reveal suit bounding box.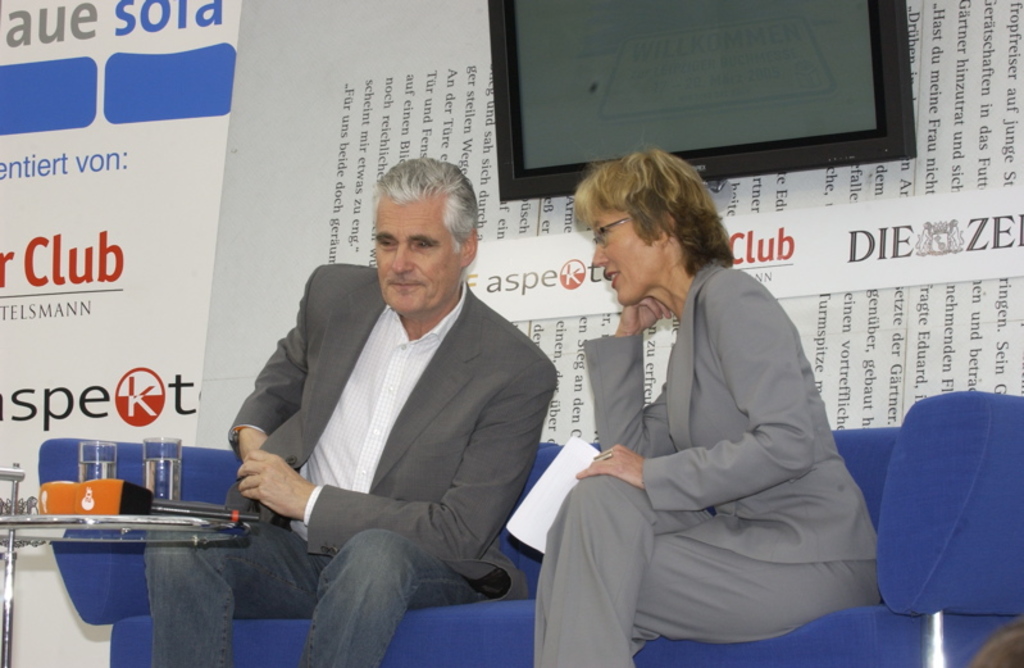
Revealed: bbox=[525, 259, 883, 667].
